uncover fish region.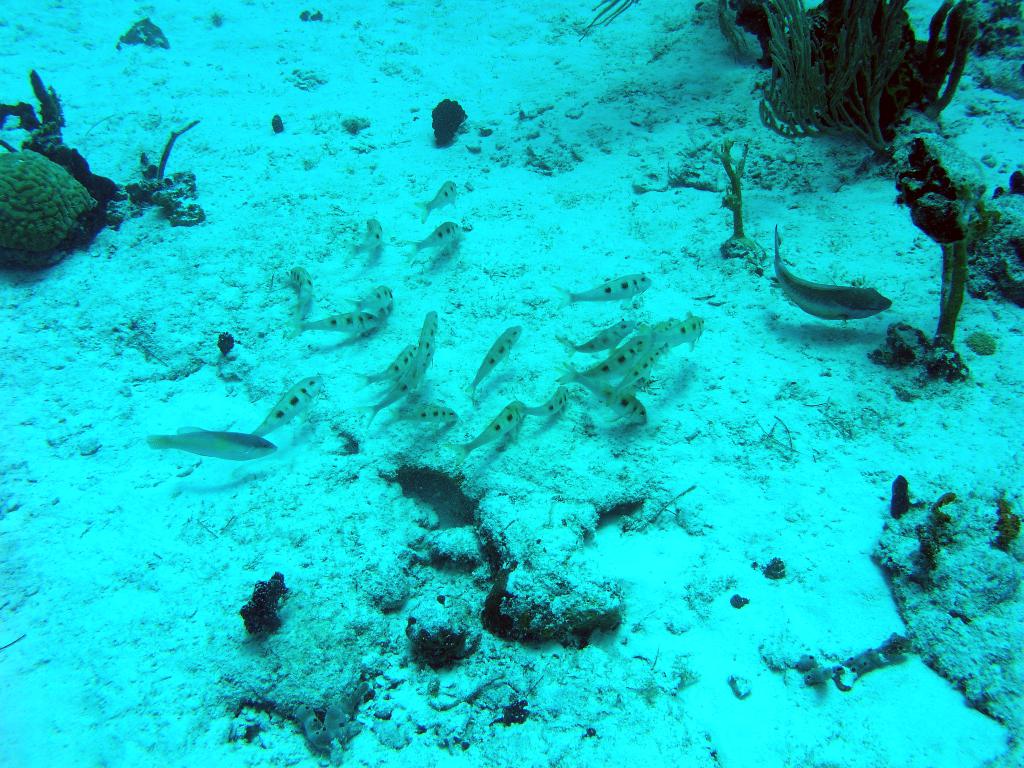
Uncovered: [left=340, top=216, right=385, bottom=264].
